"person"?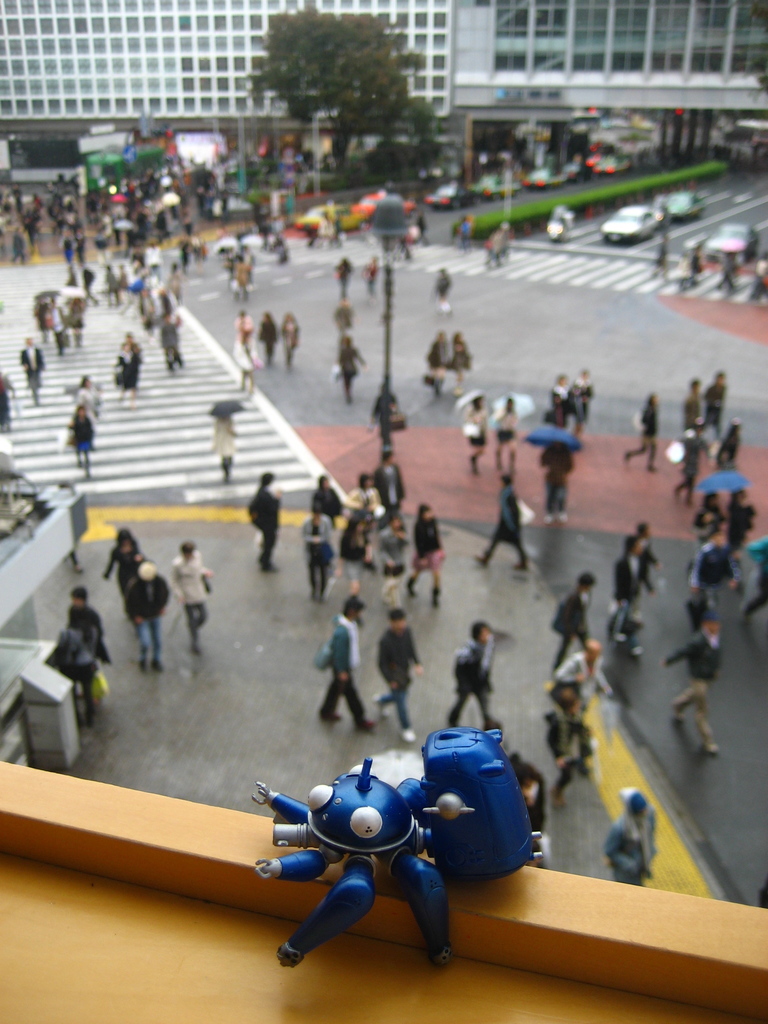
221, 412, 240, 496
